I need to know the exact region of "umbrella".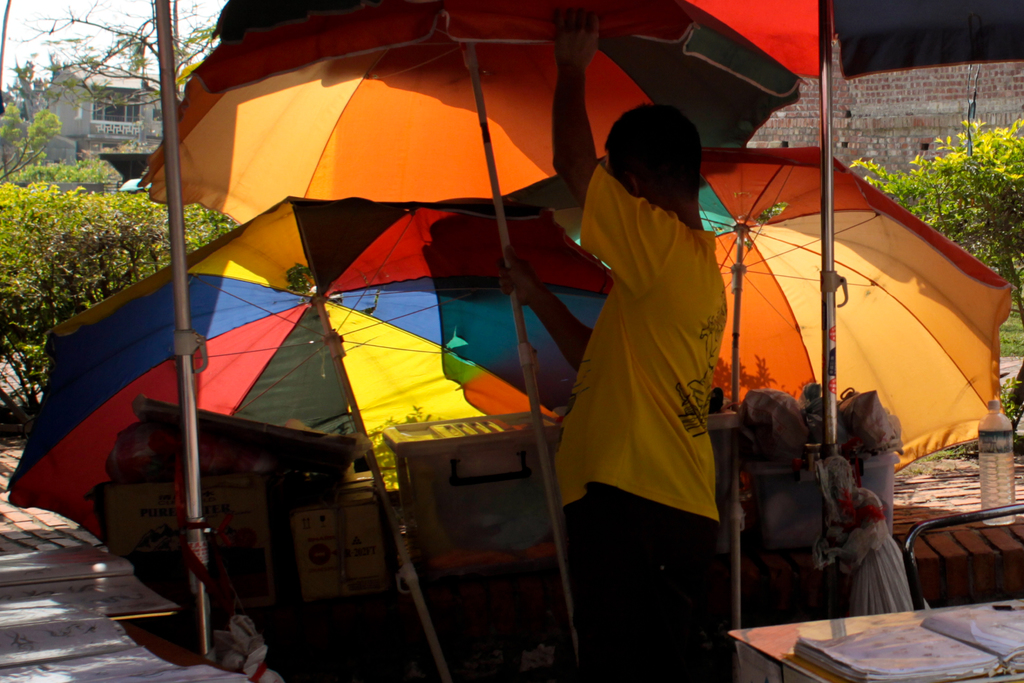
Region: locate(425, 137, 1020, 630).
